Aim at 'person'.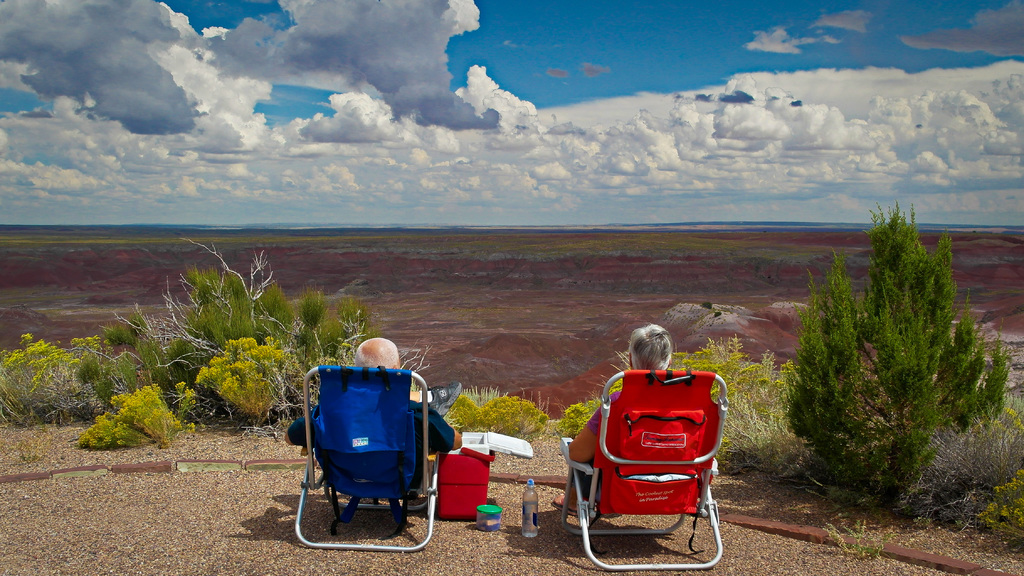
Aimed at (552,328,703,523).
